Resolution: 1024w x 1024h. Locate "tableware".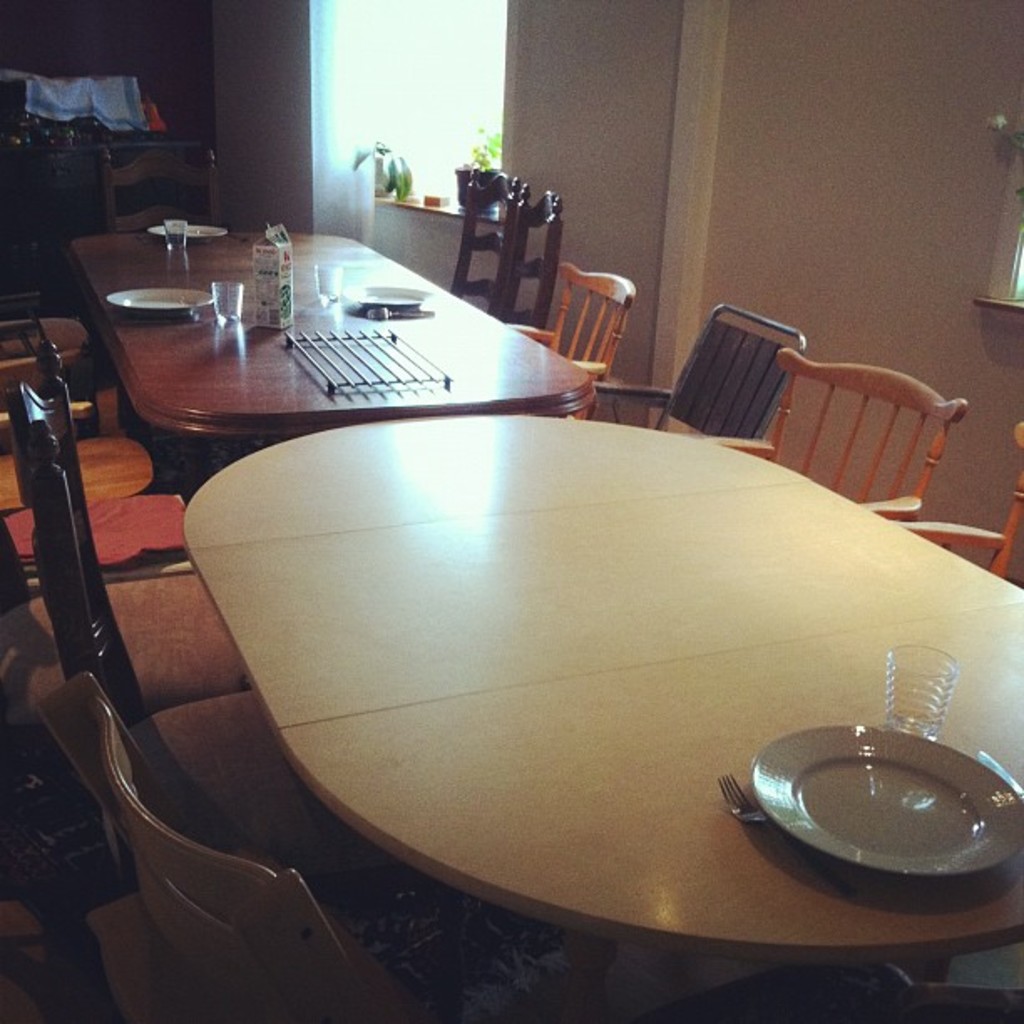
bbox=[765, 709, 996, 904].
